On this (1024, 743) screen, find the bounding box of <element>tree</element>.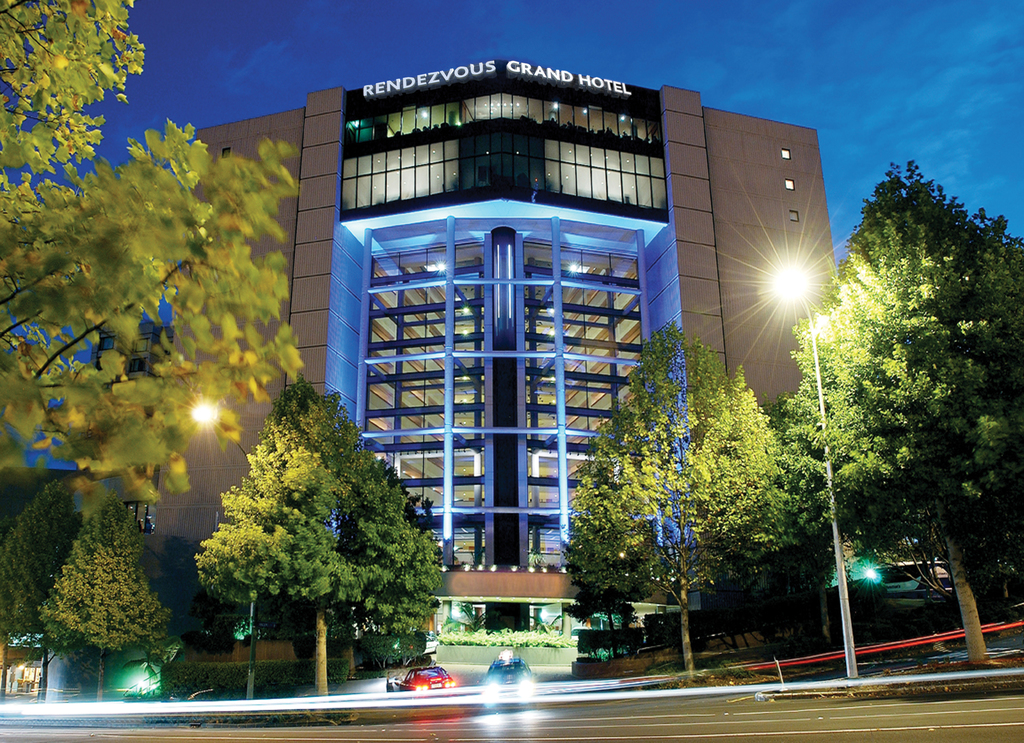
Bounding box: bbox(703, 359, 895, 650).
